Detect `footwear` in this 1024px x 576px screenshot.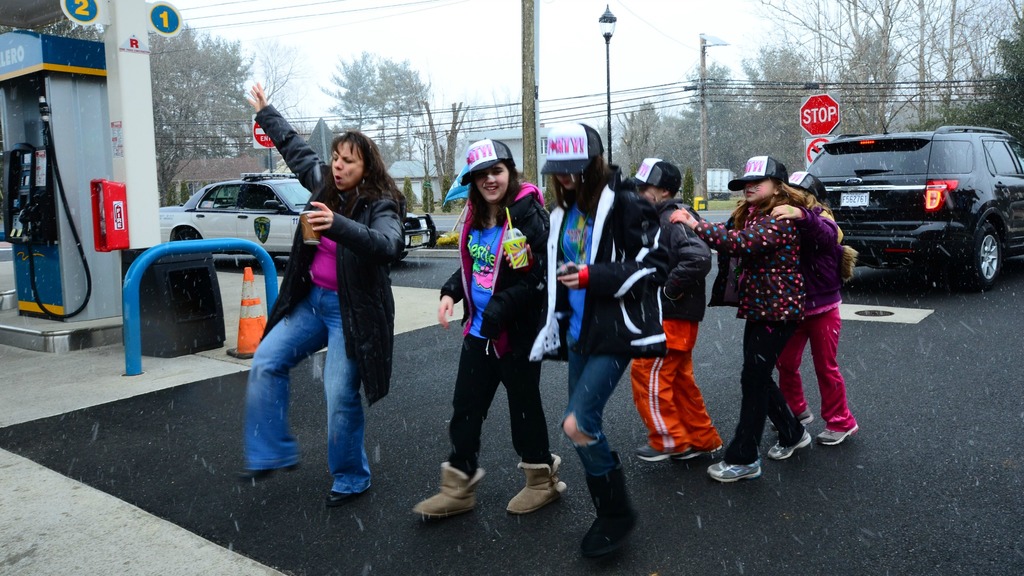
Detection: bbox(814, 423, 856, 447).
